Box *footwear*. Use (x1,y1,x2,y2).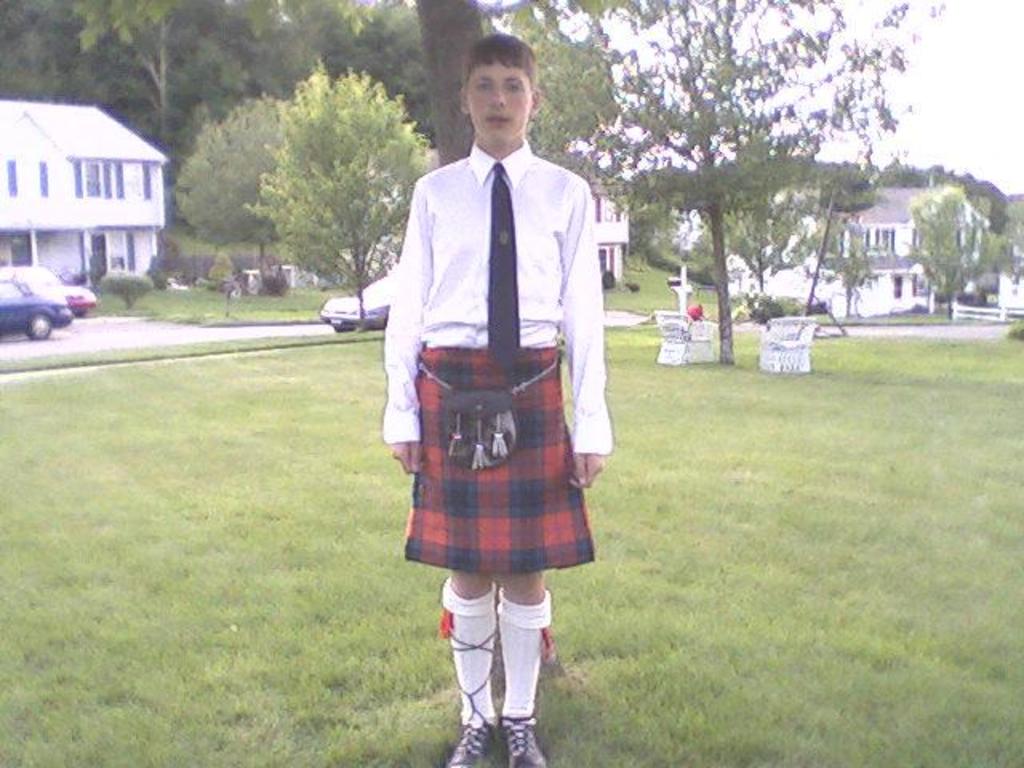
(496,714,542,766).
